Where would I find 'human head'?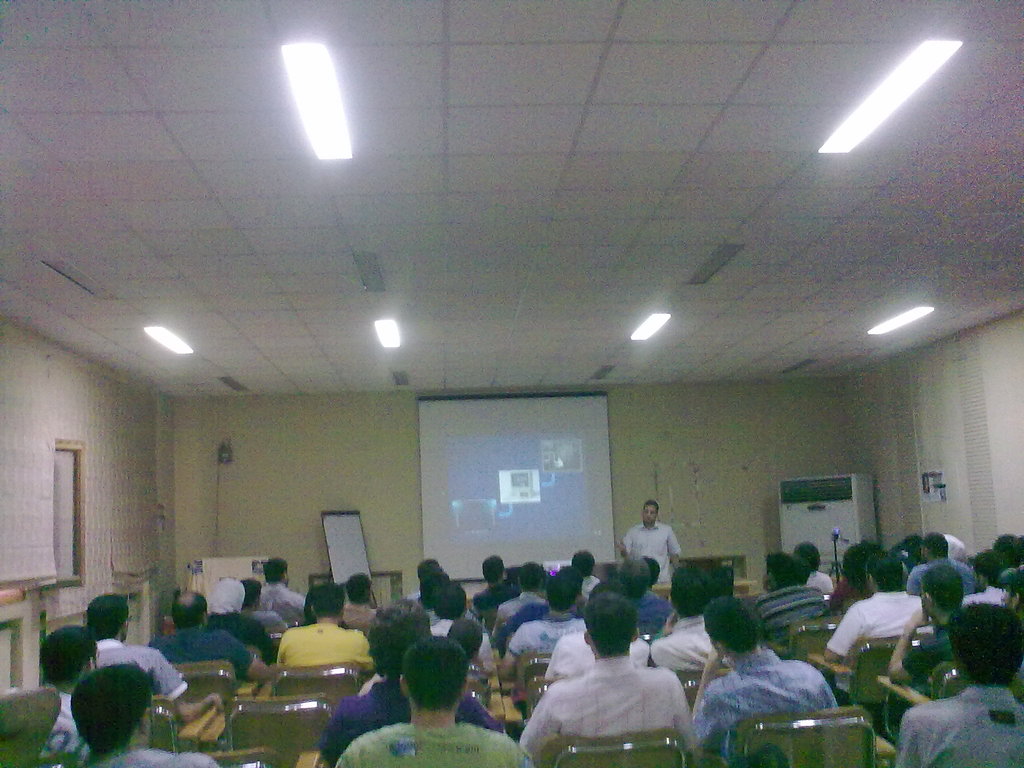
At (x1=895, y1=536, x2=925, y2=566).
